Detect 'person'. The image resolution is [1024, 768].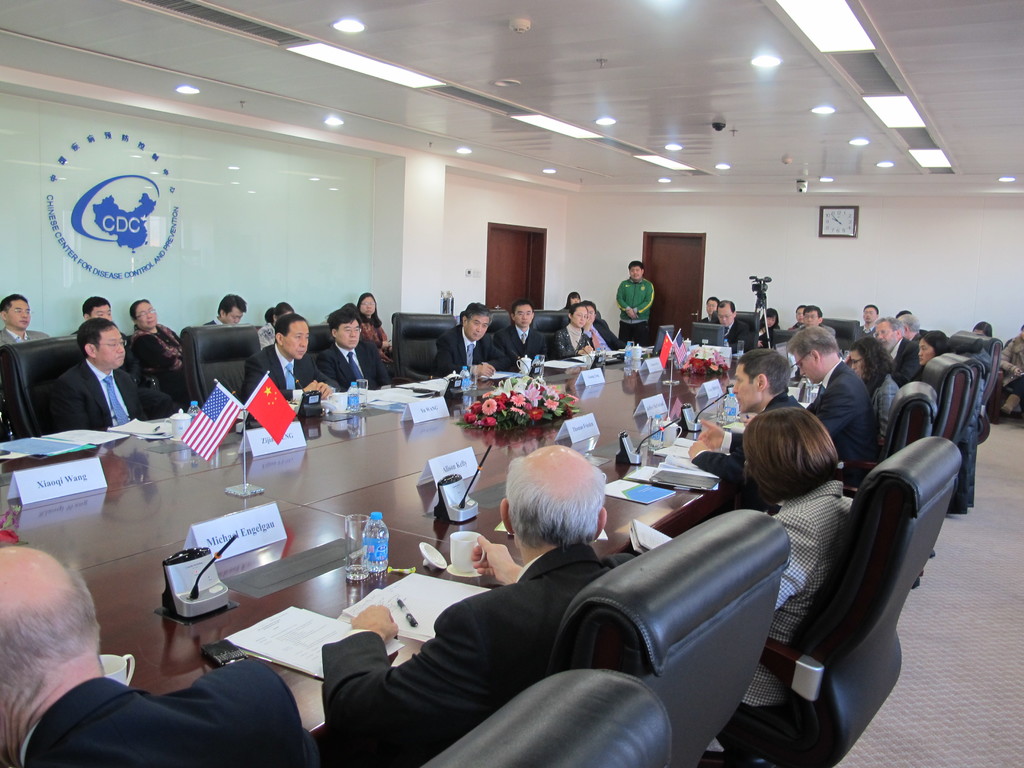
(x1=319, y1=308, x2=392, y2=389).
